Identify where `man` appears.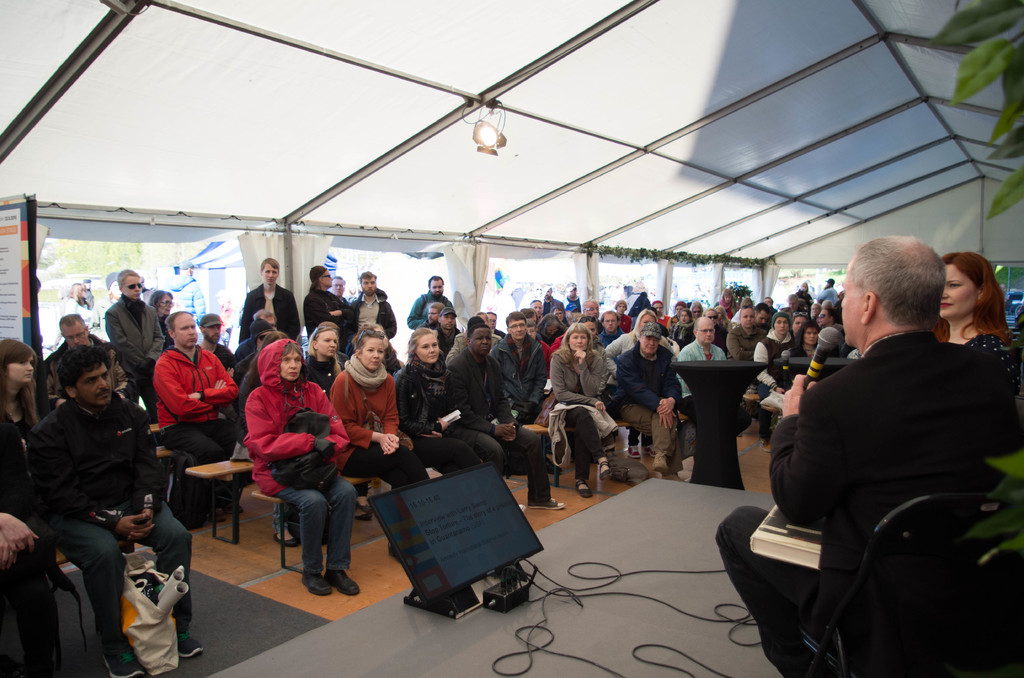
Appears at pyautogui.locateOnScreen(680, 318, 755, 436).
